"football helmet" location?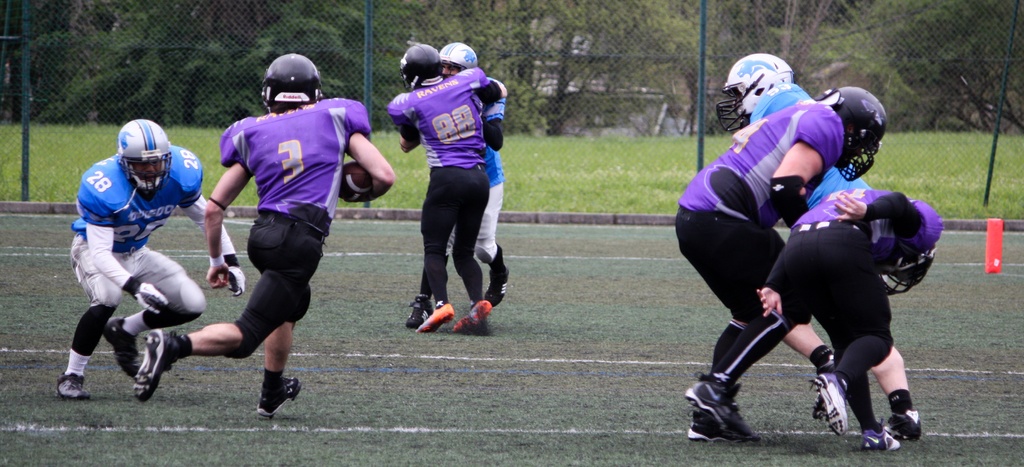
[115,117,173,197]
